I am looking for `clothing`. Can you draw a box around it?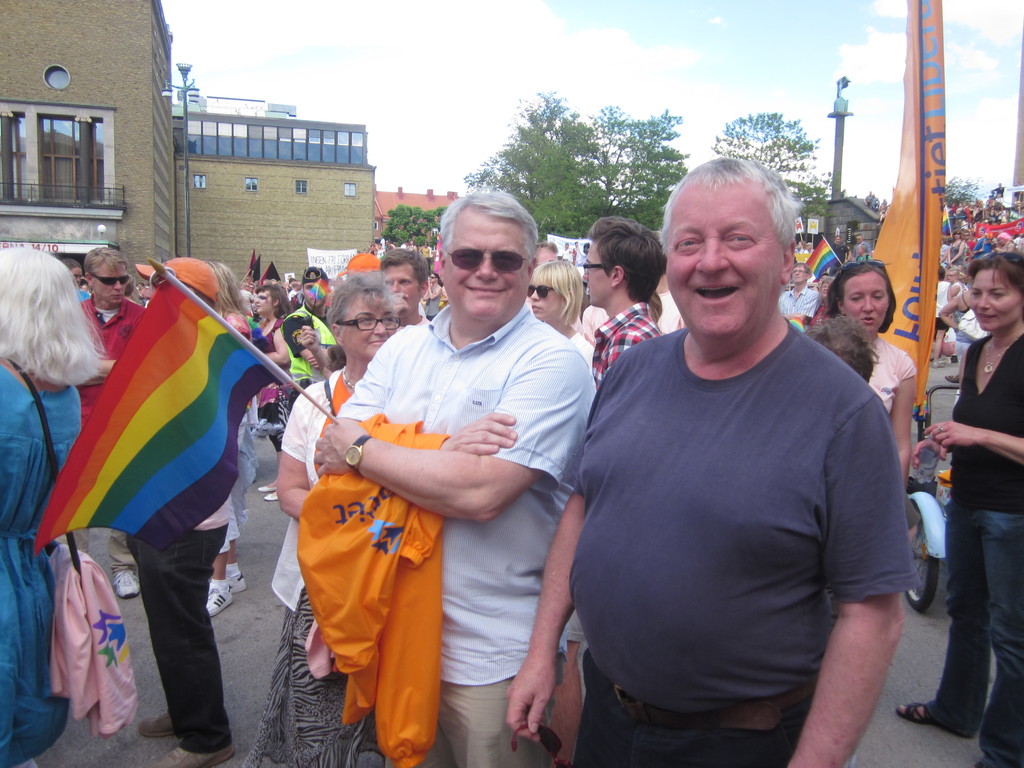
Sure, the bounding box is crop(0, 355, 83, 763).
